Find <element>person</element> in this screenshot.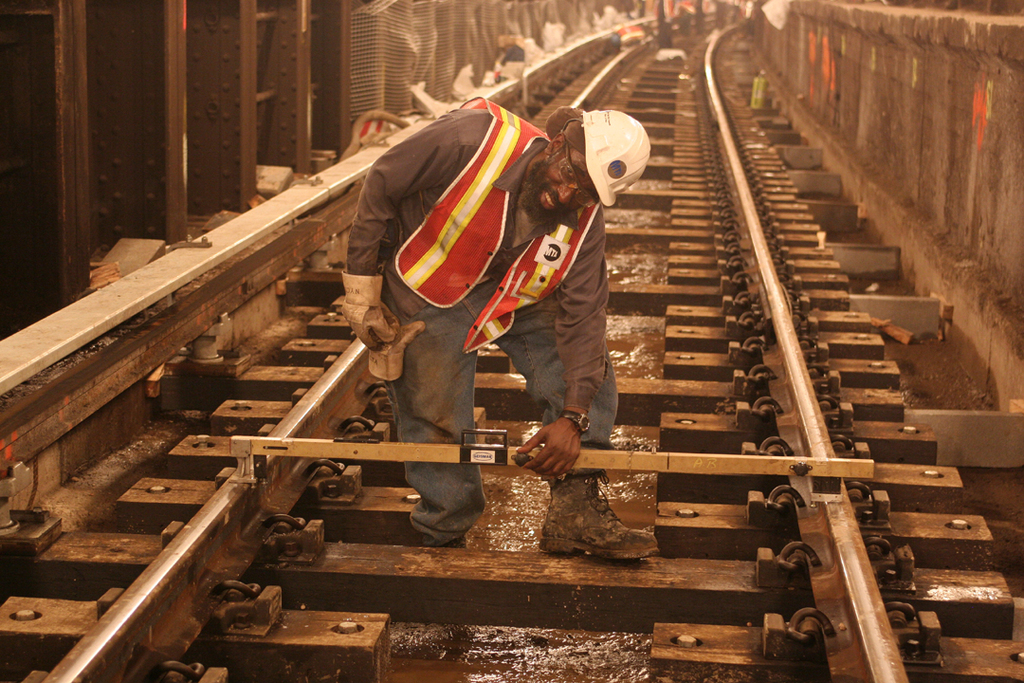
The bounding box for <element>person</element> is <box>348,39,619,484</box>.
